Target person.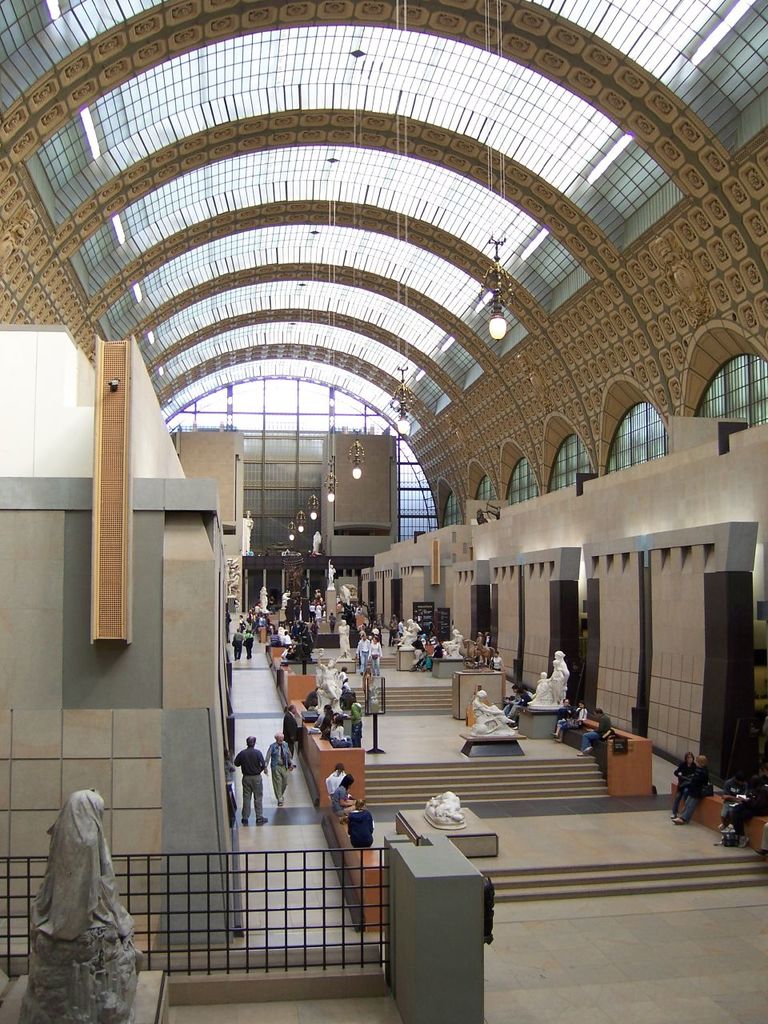
Target region: BBox(225, 750, 235, 821).
